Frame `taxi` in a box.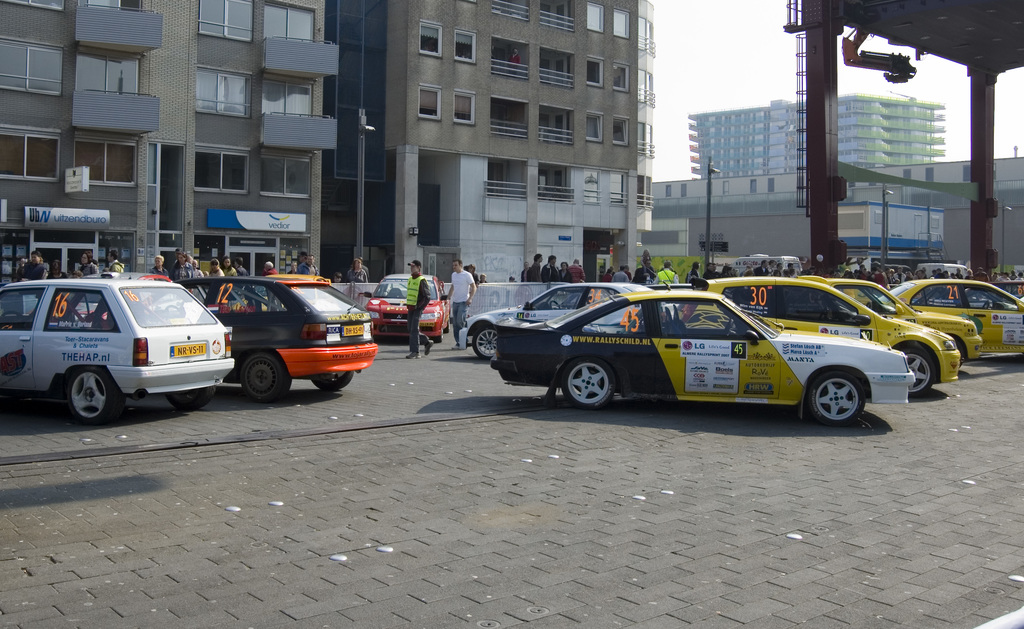
BBox(0, 275, 235, 428).
